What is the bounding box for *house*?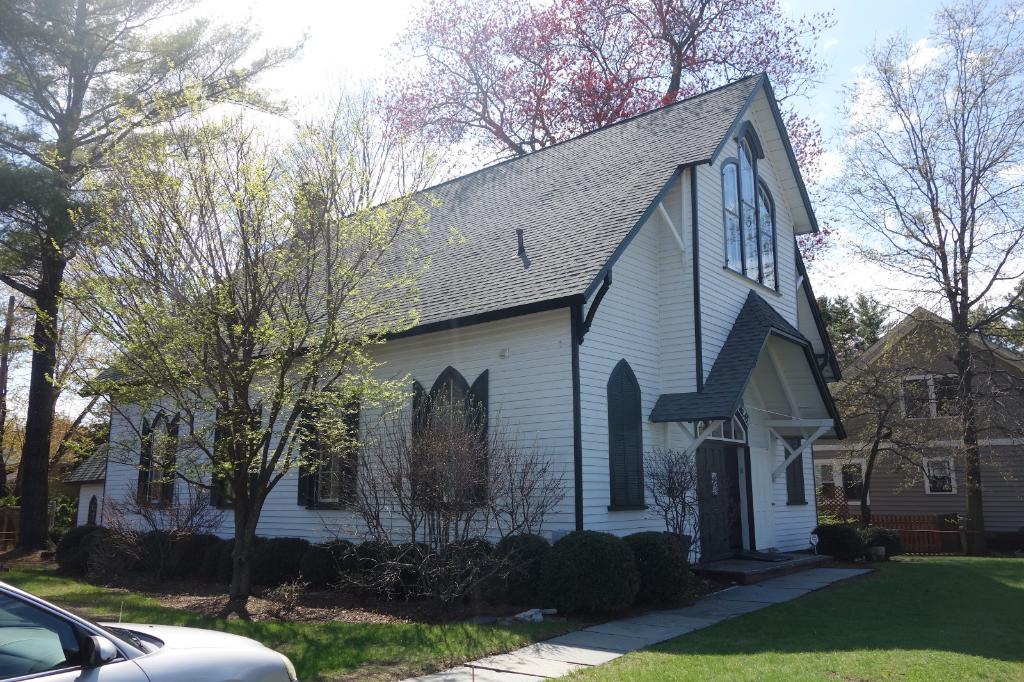
region(810, 307, 1023, 535).
